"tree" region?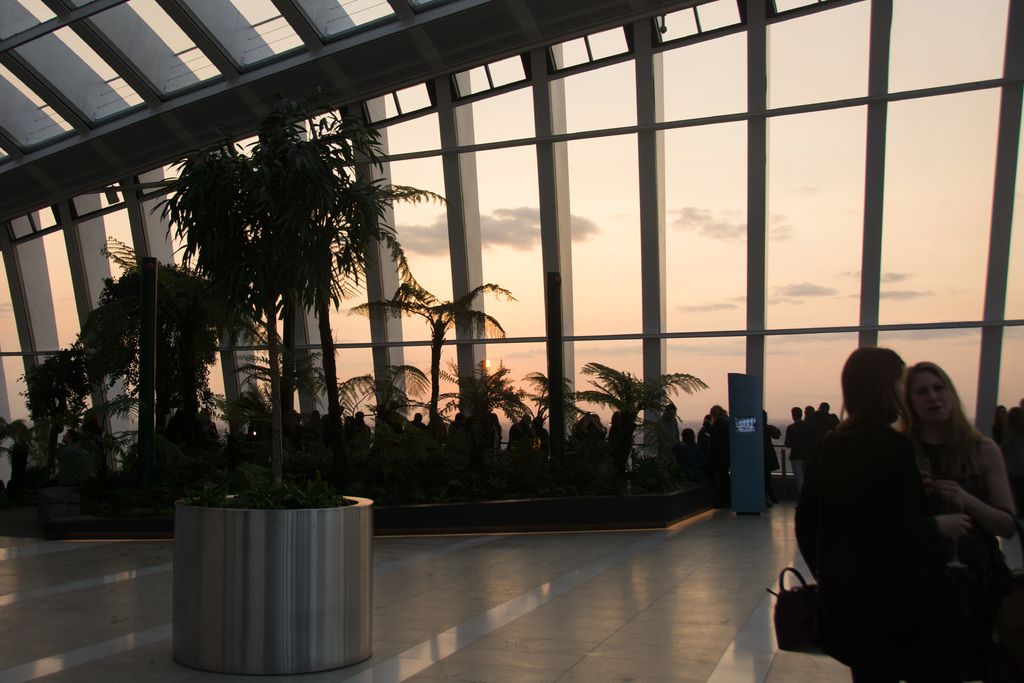
(570,361,714,441)
